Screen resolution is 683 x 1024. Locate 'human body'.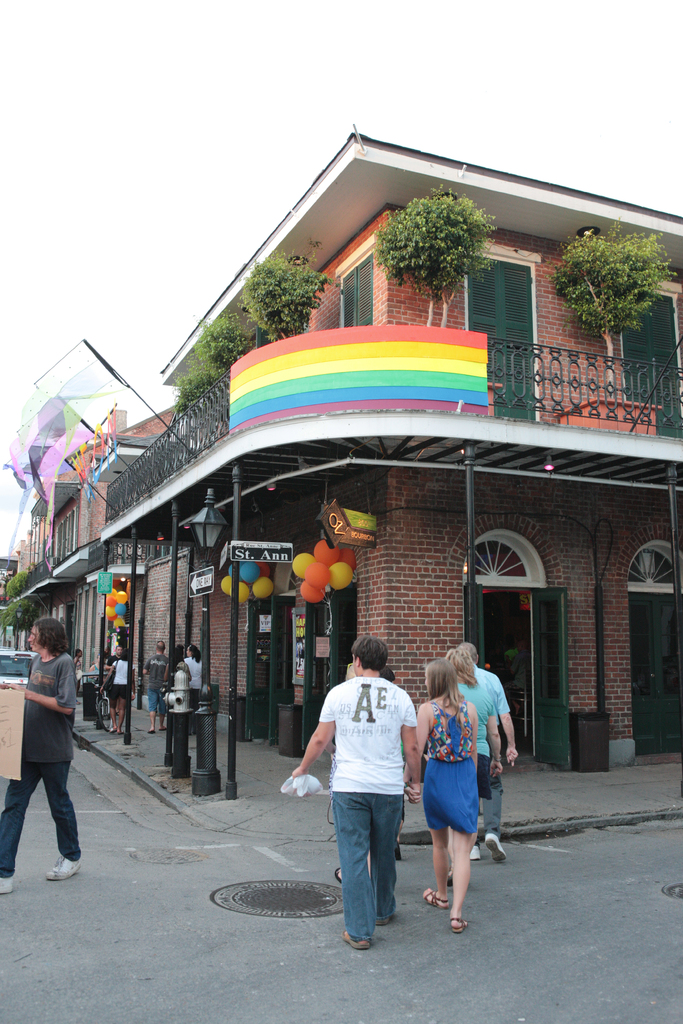
400:688:477:933.
